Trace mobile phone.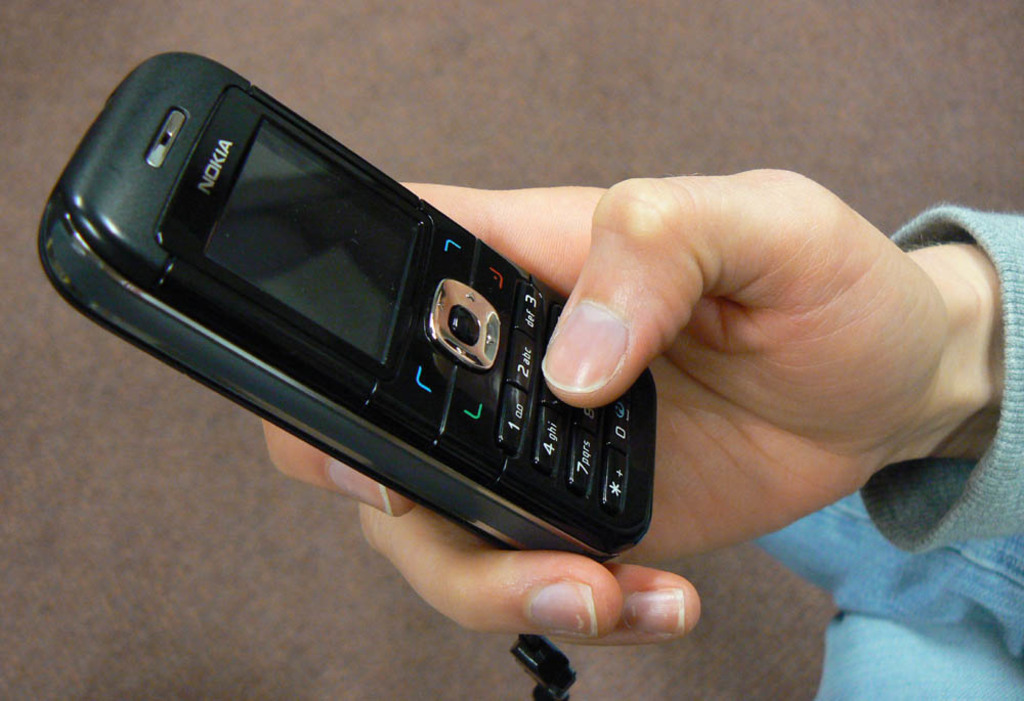
Traced to BBox(28, 50, 656, 557).
